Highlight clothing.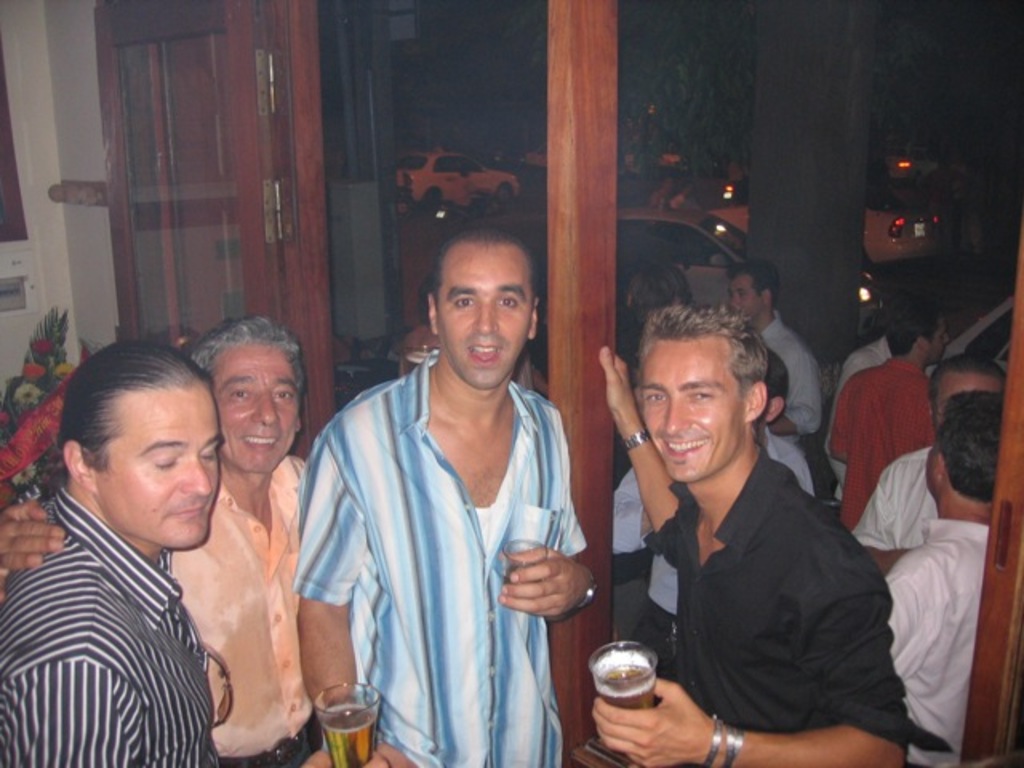
Highlighted region: crop(155, 443, 333, 758).
